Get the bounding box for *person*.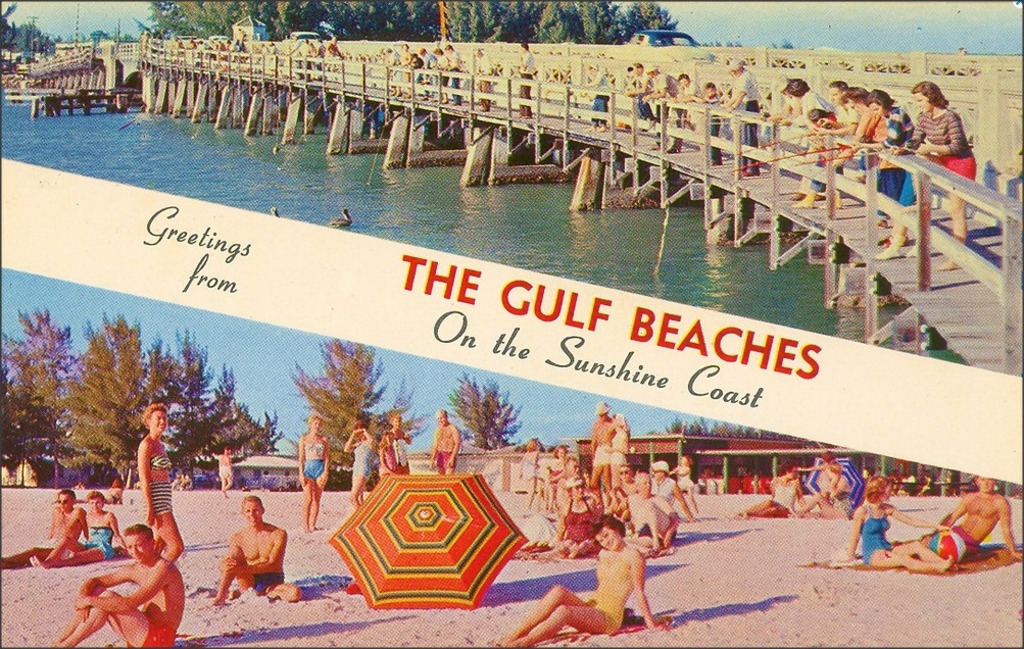
<box>589,400,609,490</box>.
